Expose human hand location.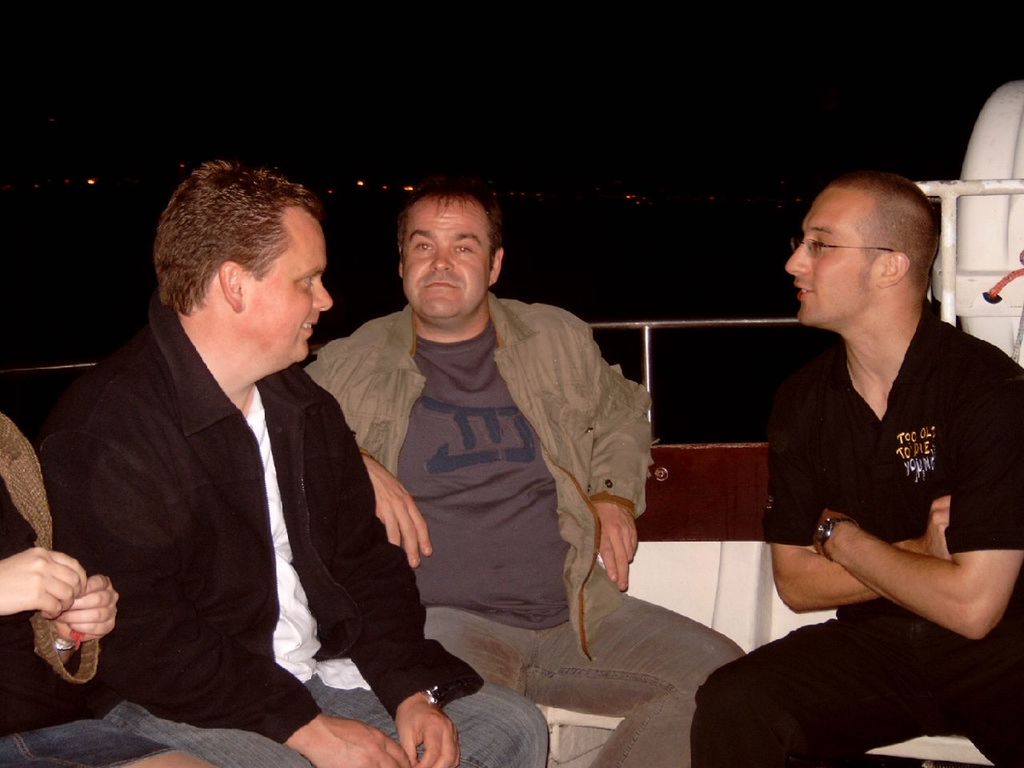
Exposed at (x1=398, y1=699, x2=458, y2=767).
